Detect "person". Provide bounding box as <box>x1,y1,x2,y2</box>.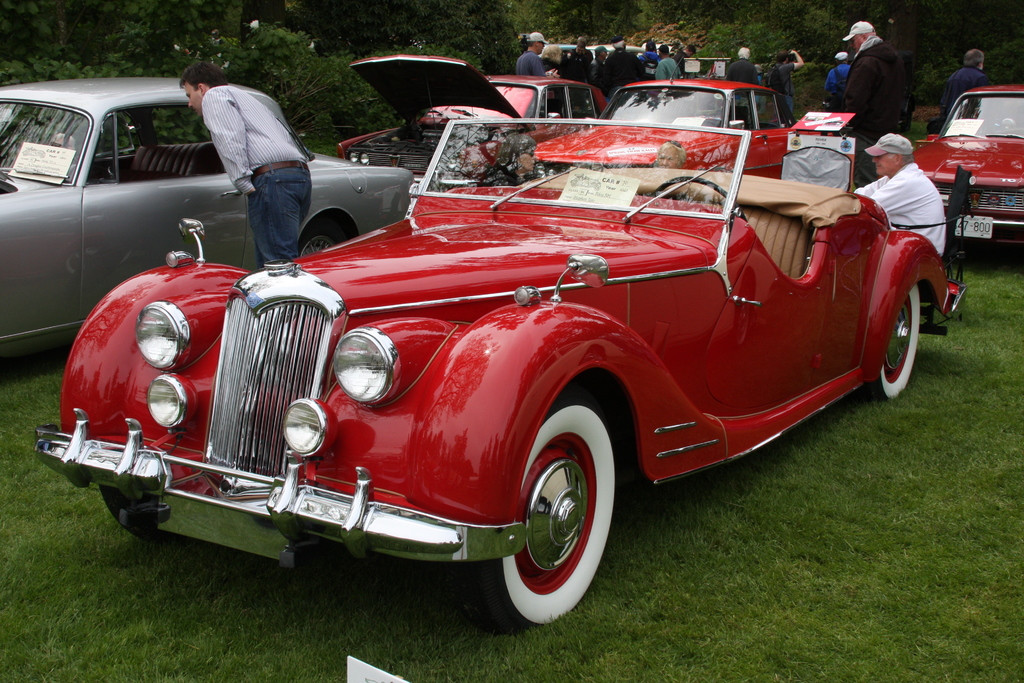
<box>852,131,946,256</box>.
